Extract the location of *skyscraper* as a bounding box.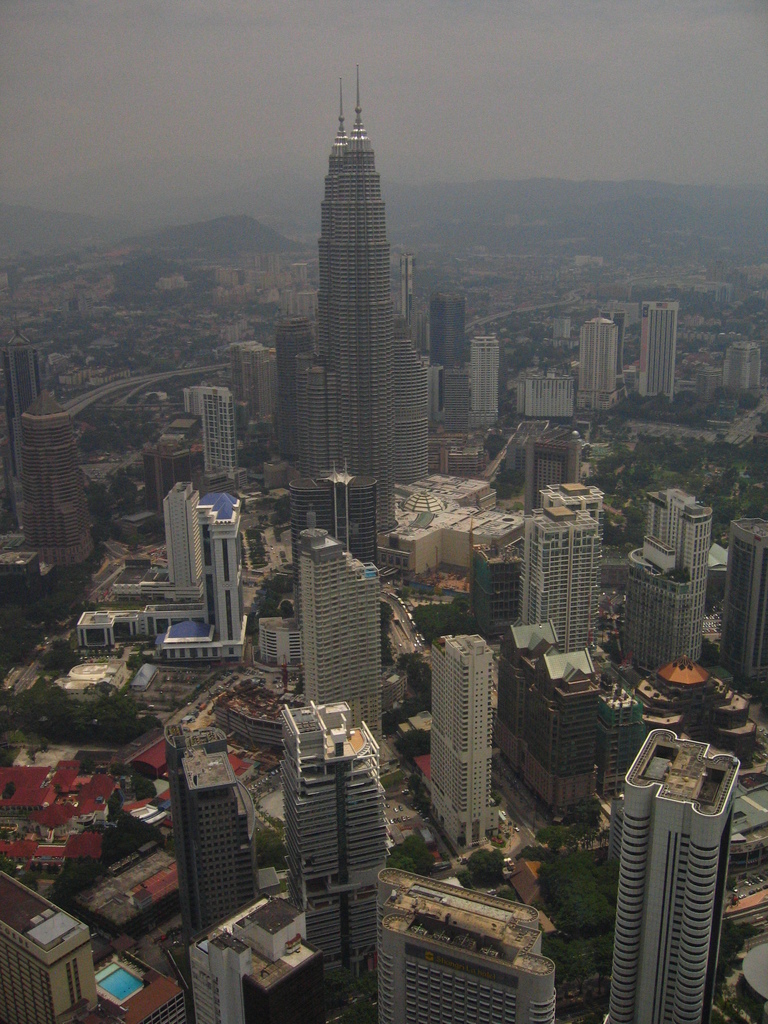
locate(280, 326, 310, 460).
